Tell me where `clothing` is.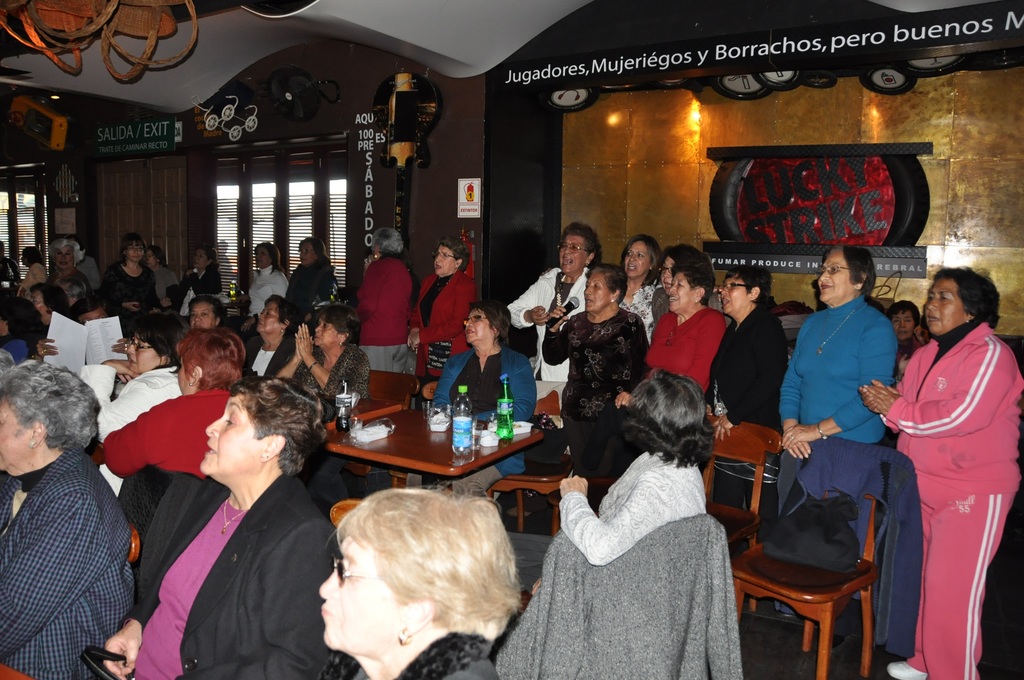
`clothing` is at {"x1": 879, "y1": 318, "x2": 1011, "y2": 677}.
